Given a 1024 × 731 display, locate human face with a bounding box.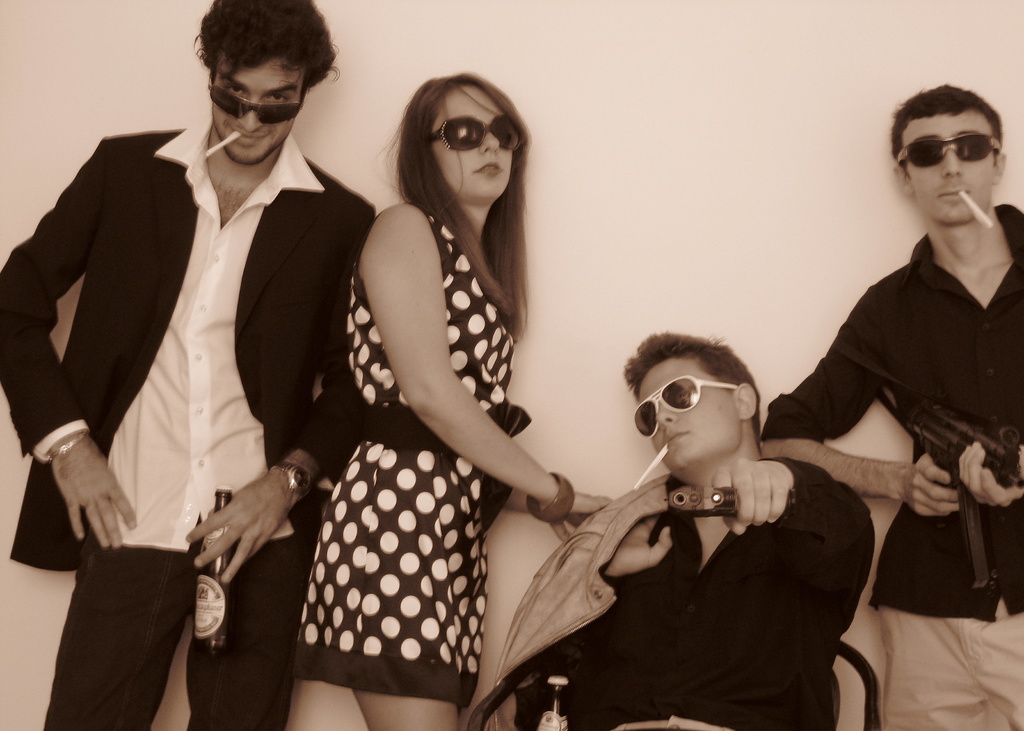
Located: 636,361,738,471.
